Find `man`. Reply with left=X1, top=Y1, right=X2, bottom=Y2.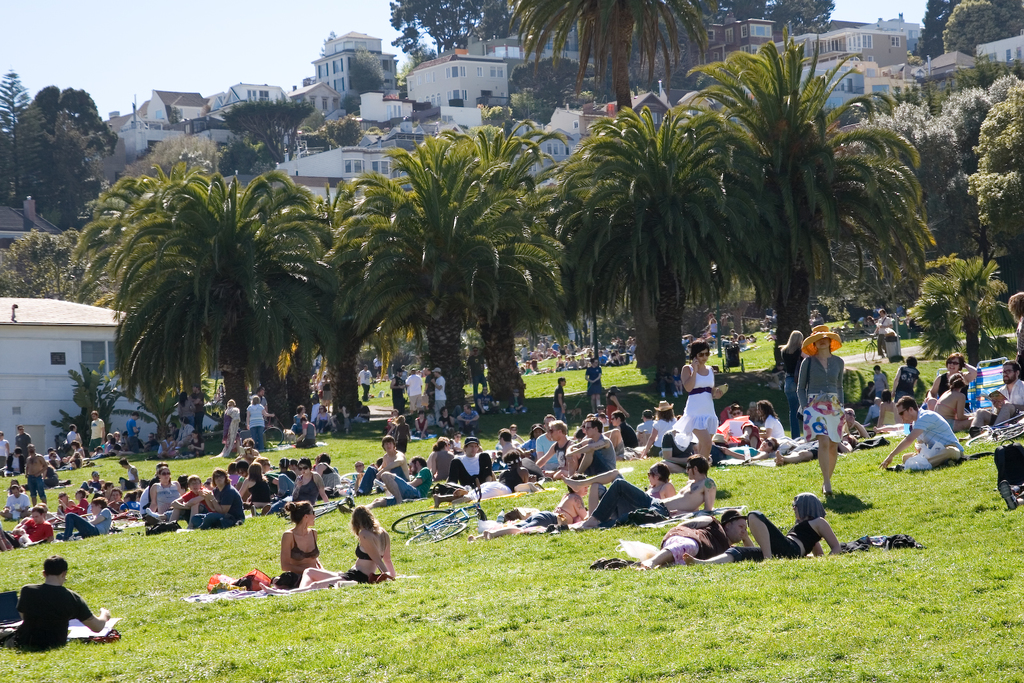
left=551, top=379, right=568, bottom=412.
